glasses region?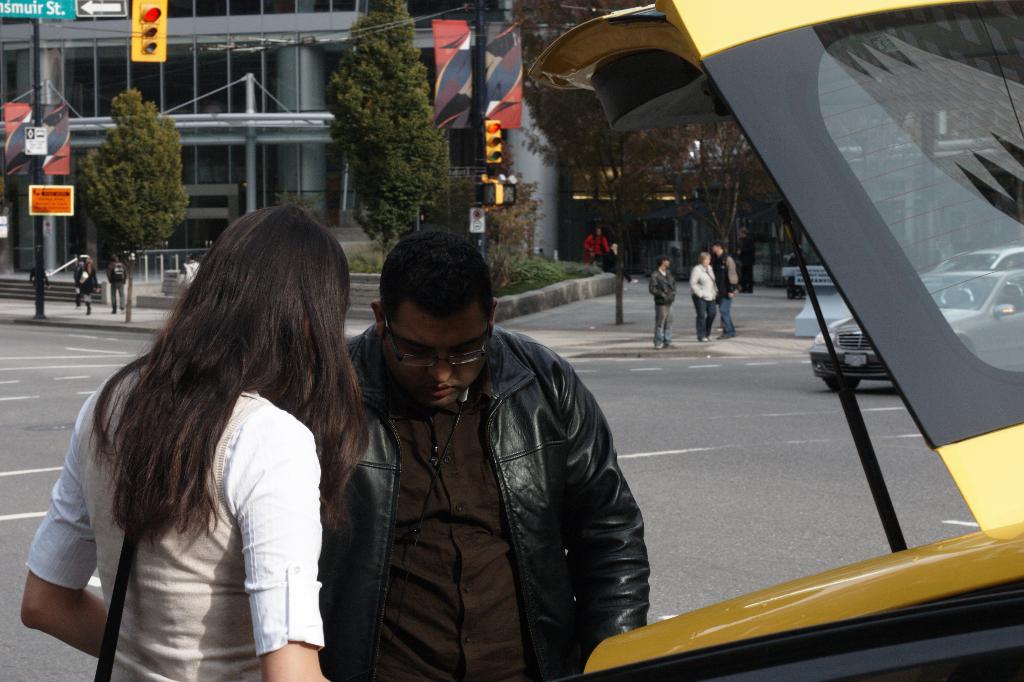
[375, 309, 494, 373]
